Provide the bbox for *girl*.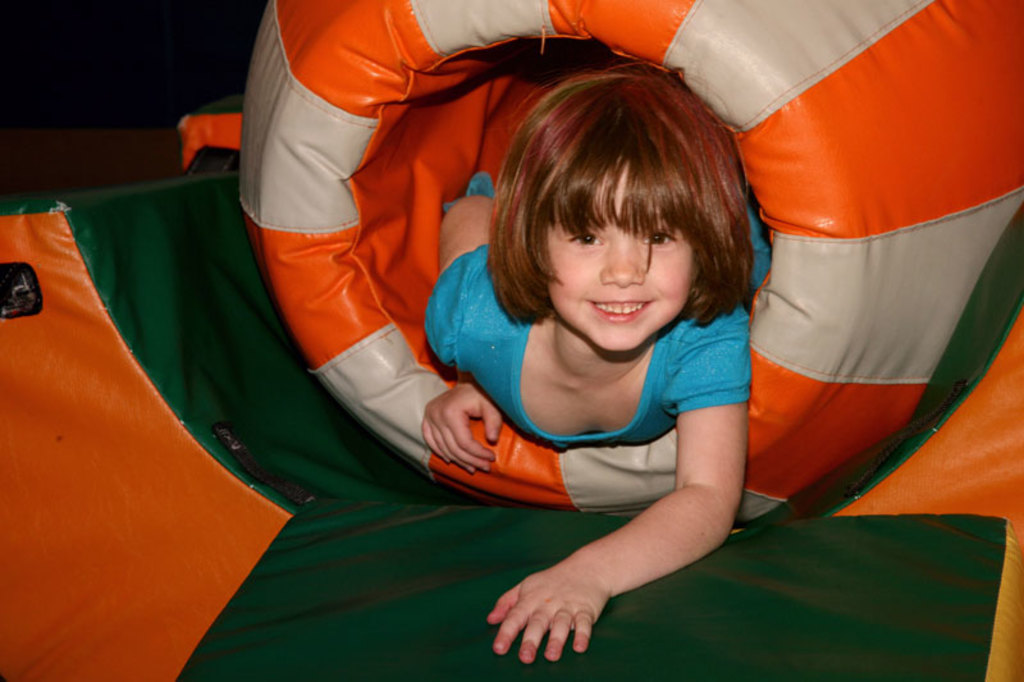
(422,55,759,670).
